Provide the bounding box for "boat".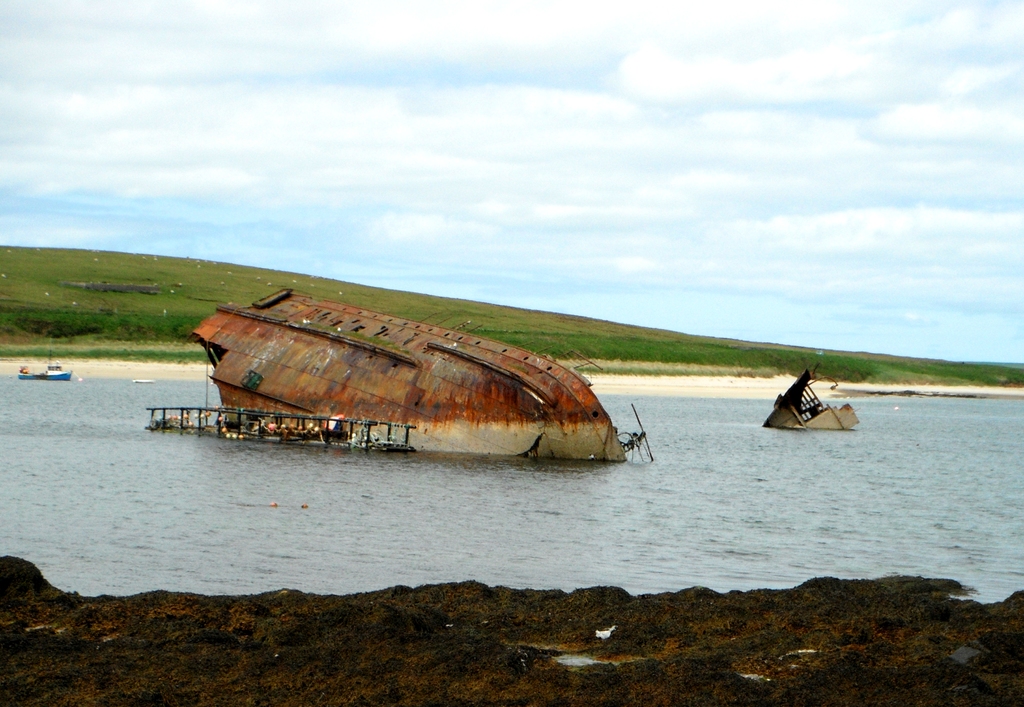
pyautogui.locateOnScreen(15, 359, 77, 388).
